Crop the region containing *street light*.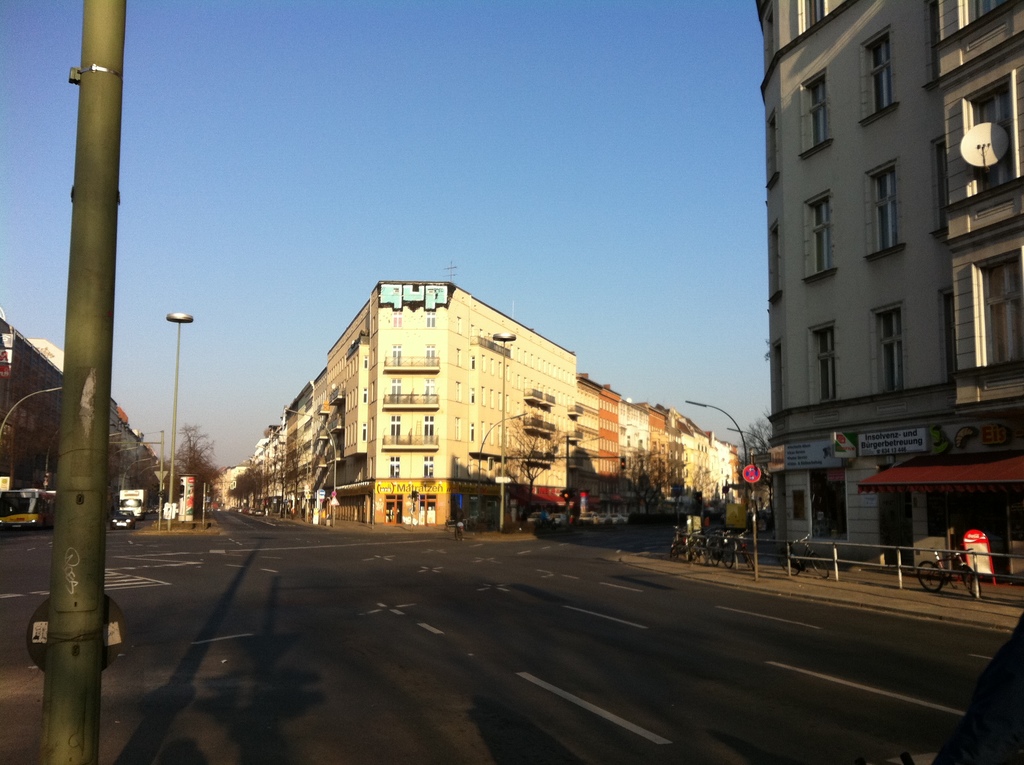
Crop region: {"left": 724, "top": 427, "right": 772, "bottom": 448}.
